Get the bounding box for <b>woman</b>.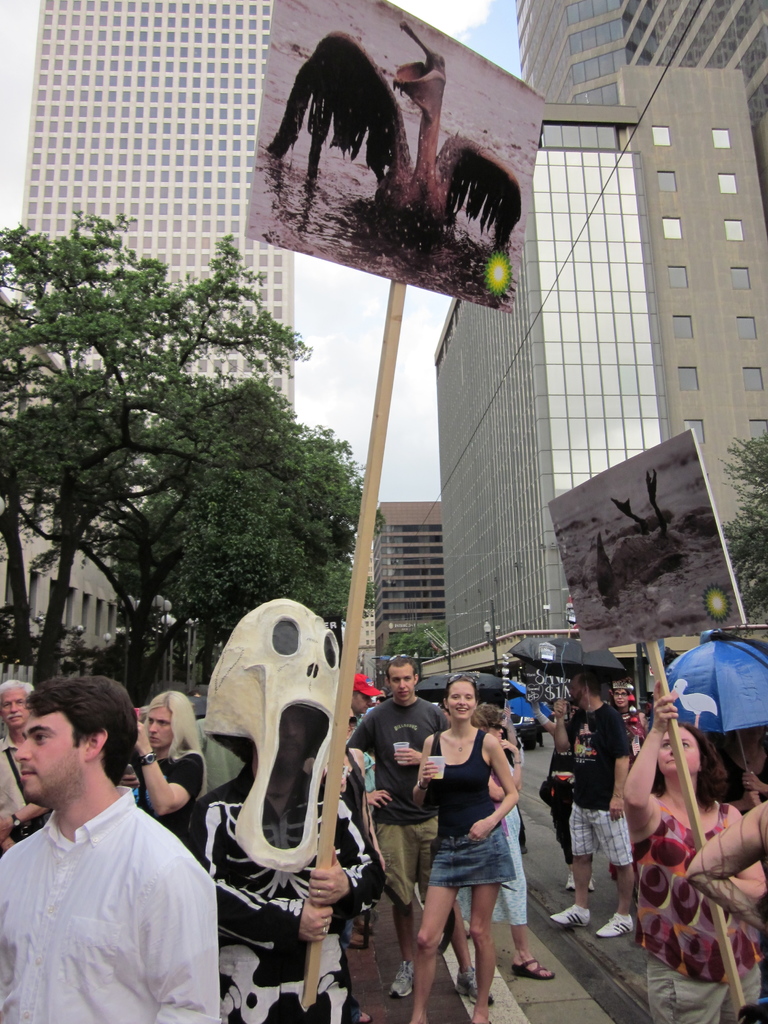
415/671/539/1023.
